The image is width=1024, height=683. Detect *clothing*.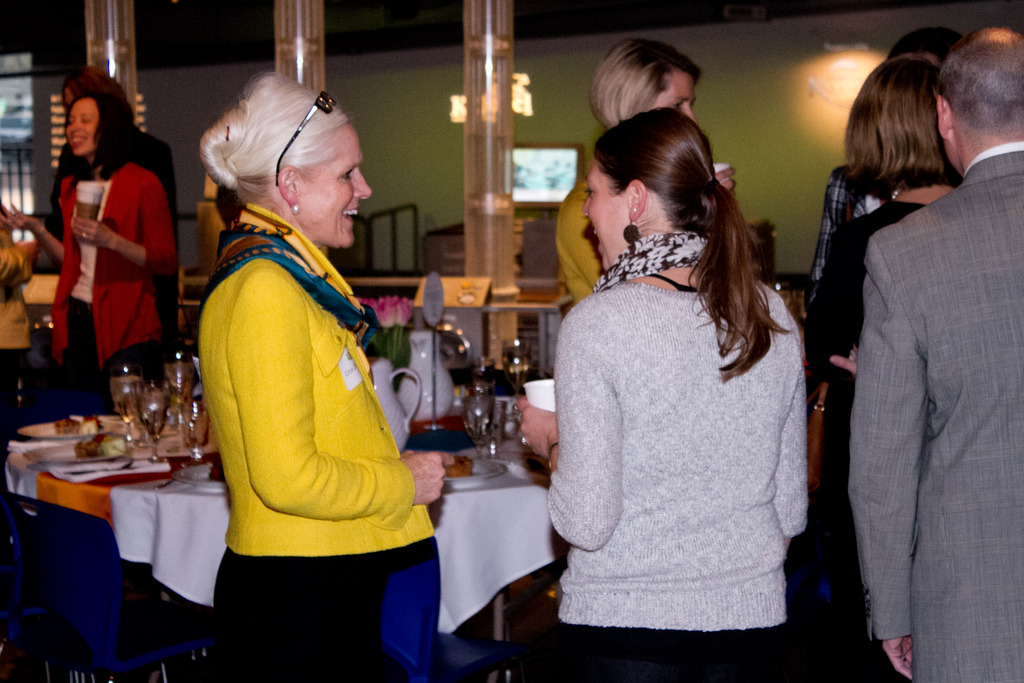
Detection: Rect(47, 156, 168, 409).
